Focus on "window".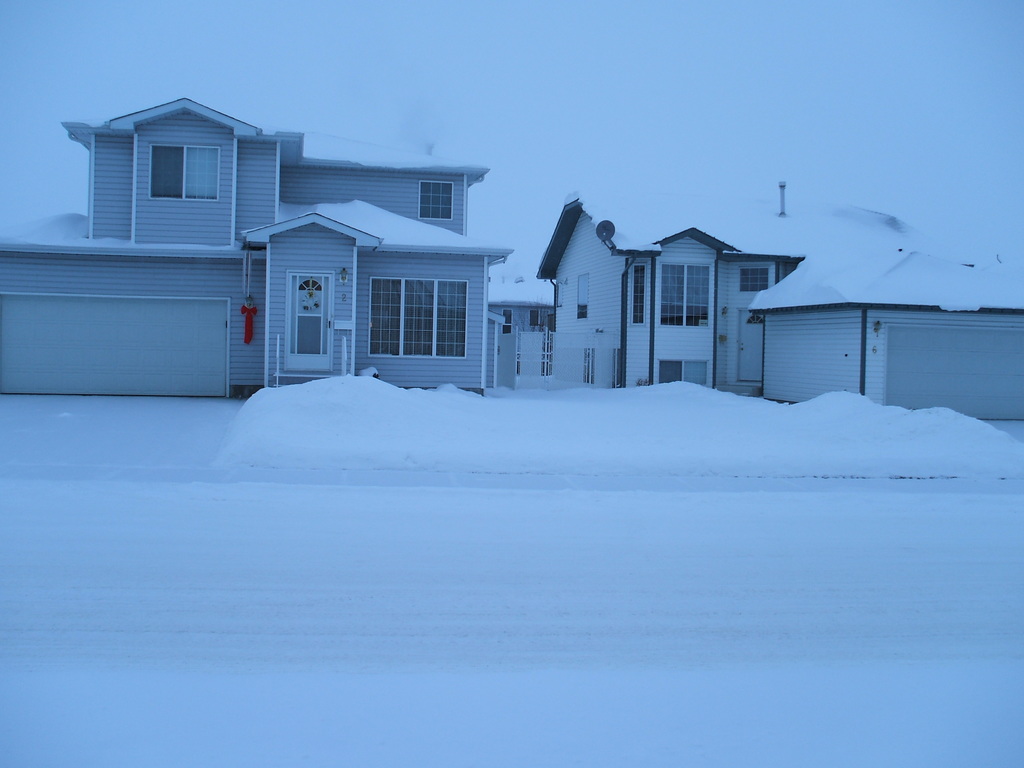
Focused at <box>150,143,218,199</box>.
